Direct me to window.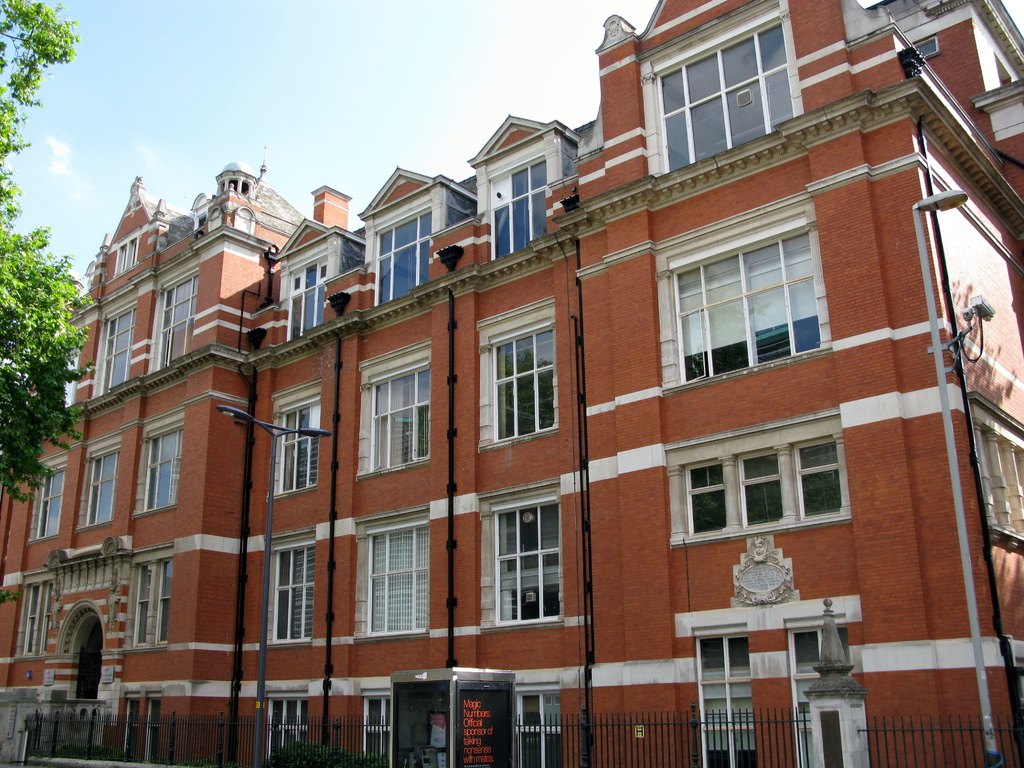
Direction: box(263, 532, 321, 648).
